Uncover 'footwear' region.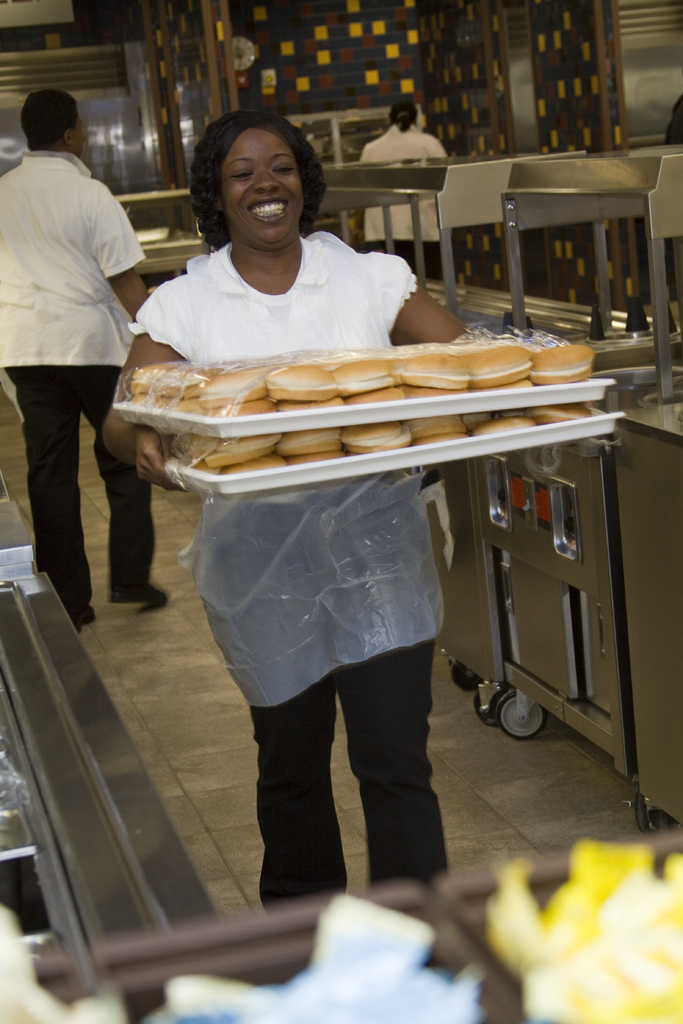
Uncovered: region(70, 603, 96, 643).
